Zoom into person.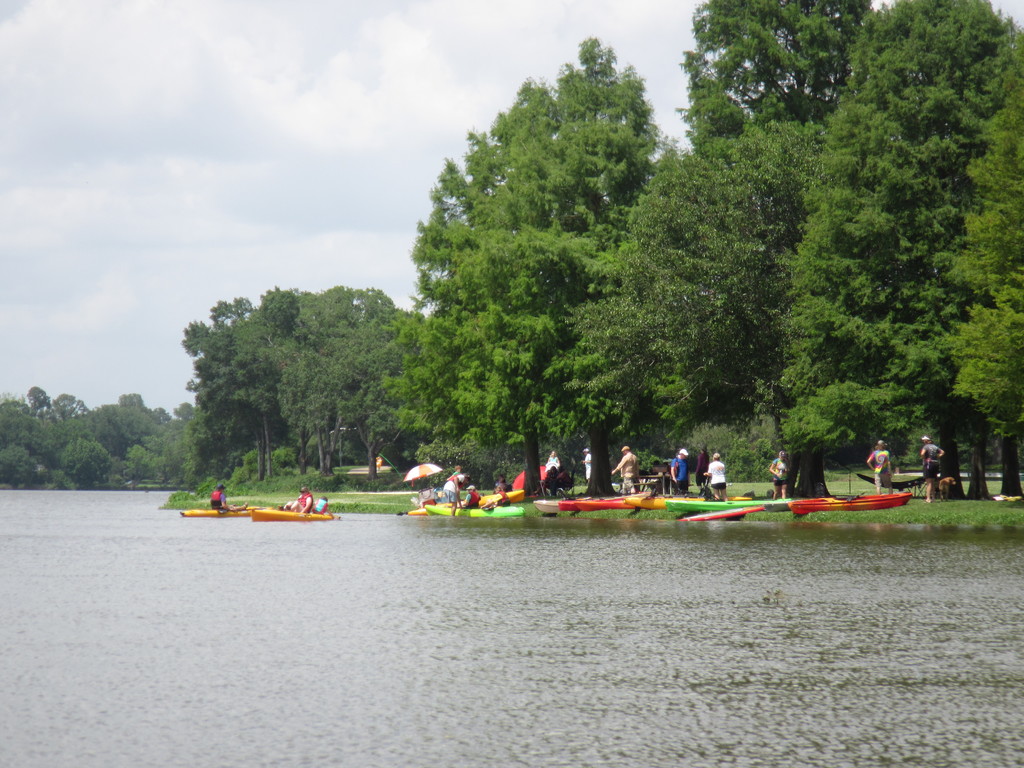
Zoom target: 920 438 948 502.
